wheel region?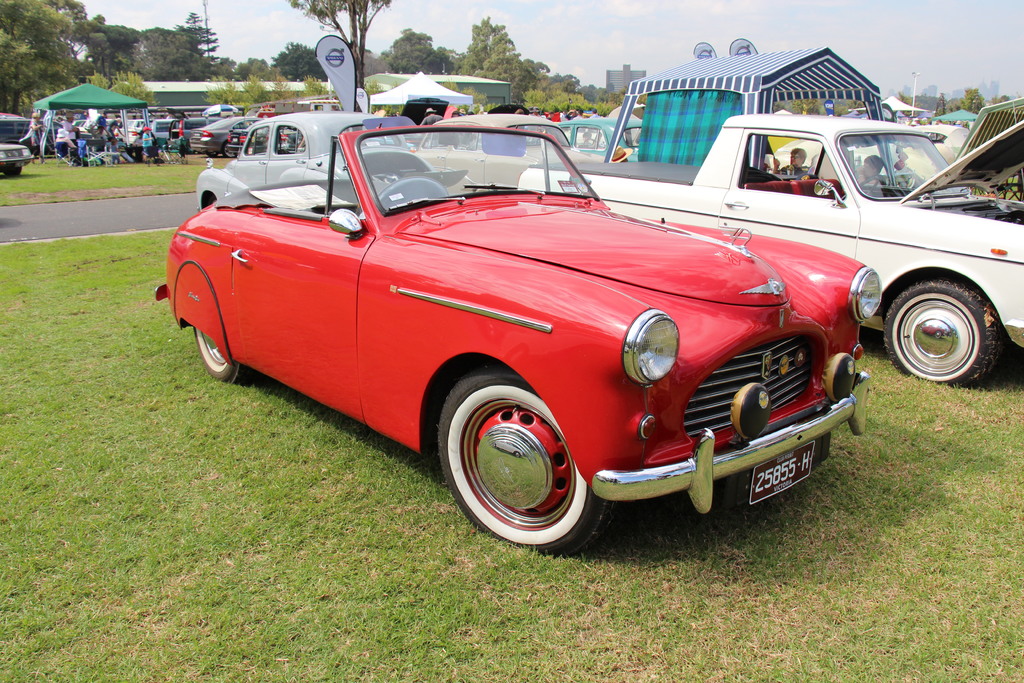
450 386 595 545
